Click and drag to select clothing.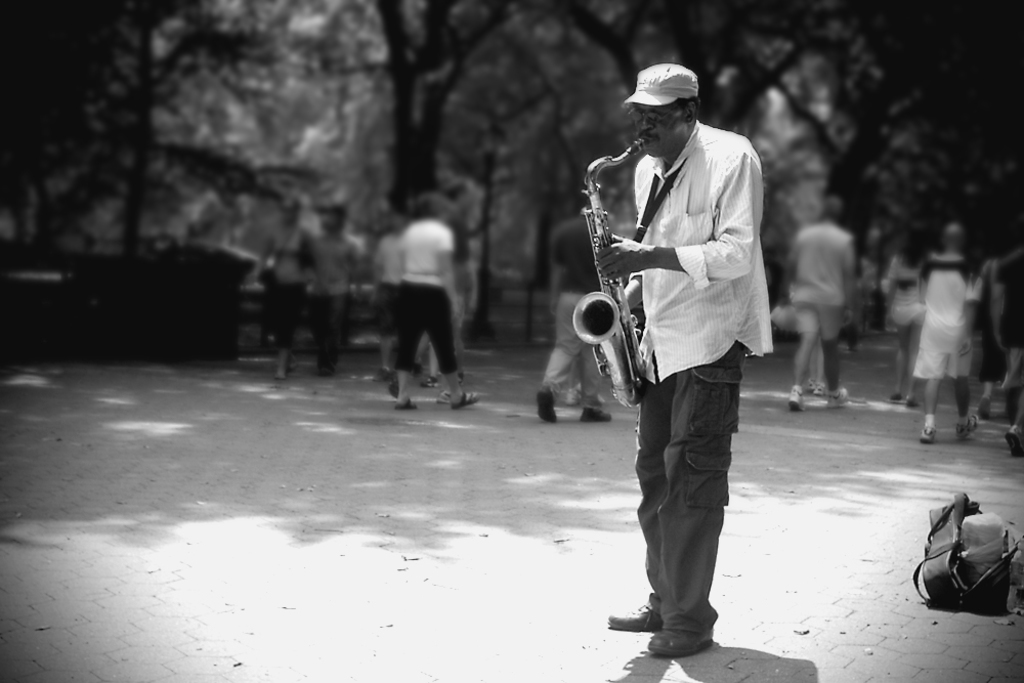
Selection: 550:216:610:378.
